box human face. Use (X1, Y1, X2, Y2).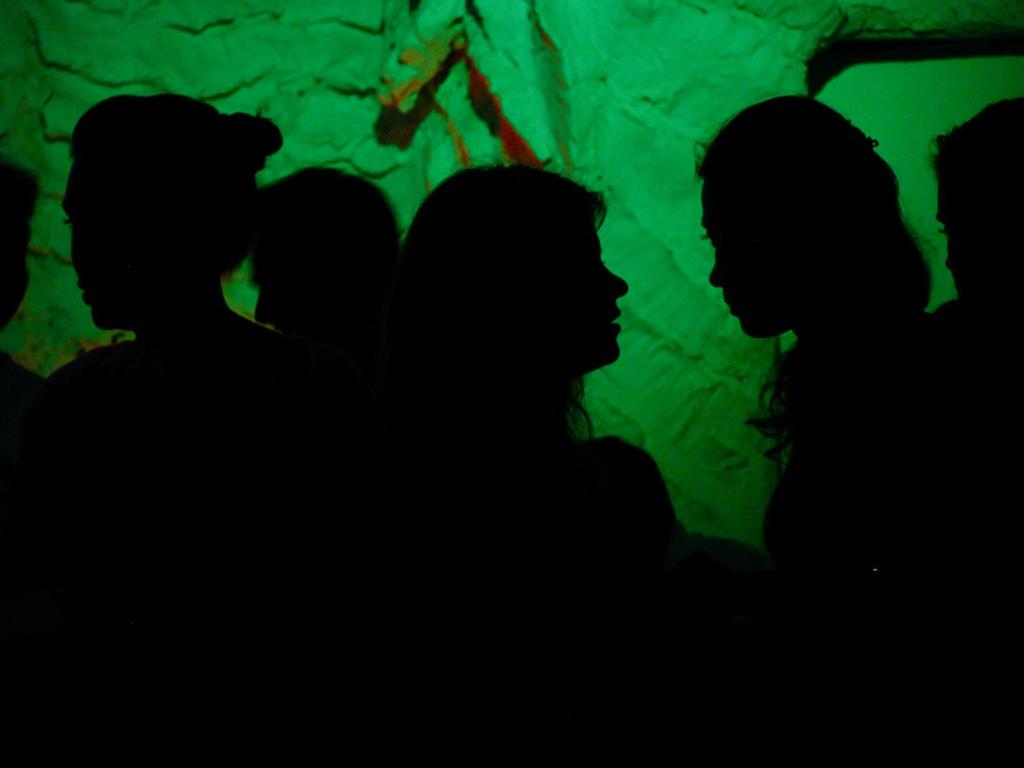
(69, 162, 123, 321).
